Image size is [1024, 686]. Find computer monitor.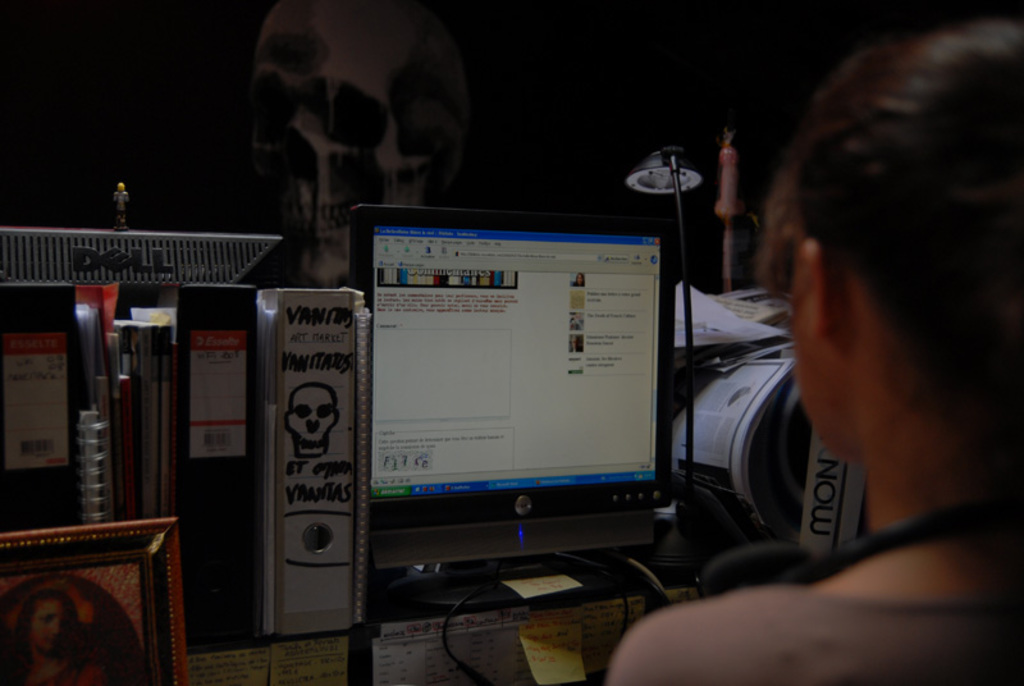
(342, 200, 682, 618).
